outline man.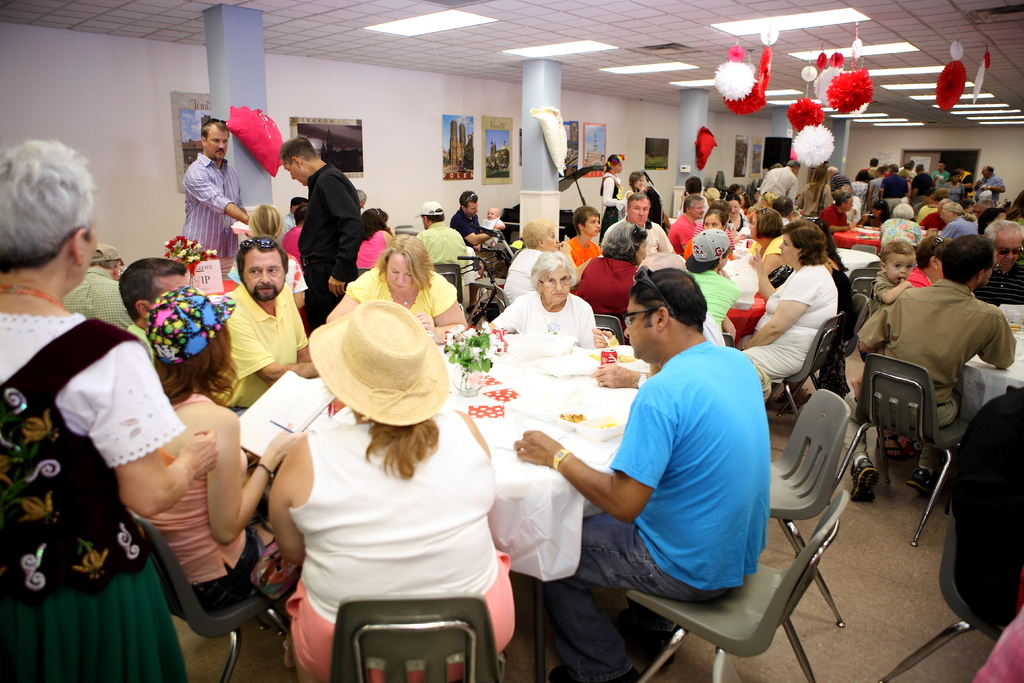
Outline: 186/110/254/273.
